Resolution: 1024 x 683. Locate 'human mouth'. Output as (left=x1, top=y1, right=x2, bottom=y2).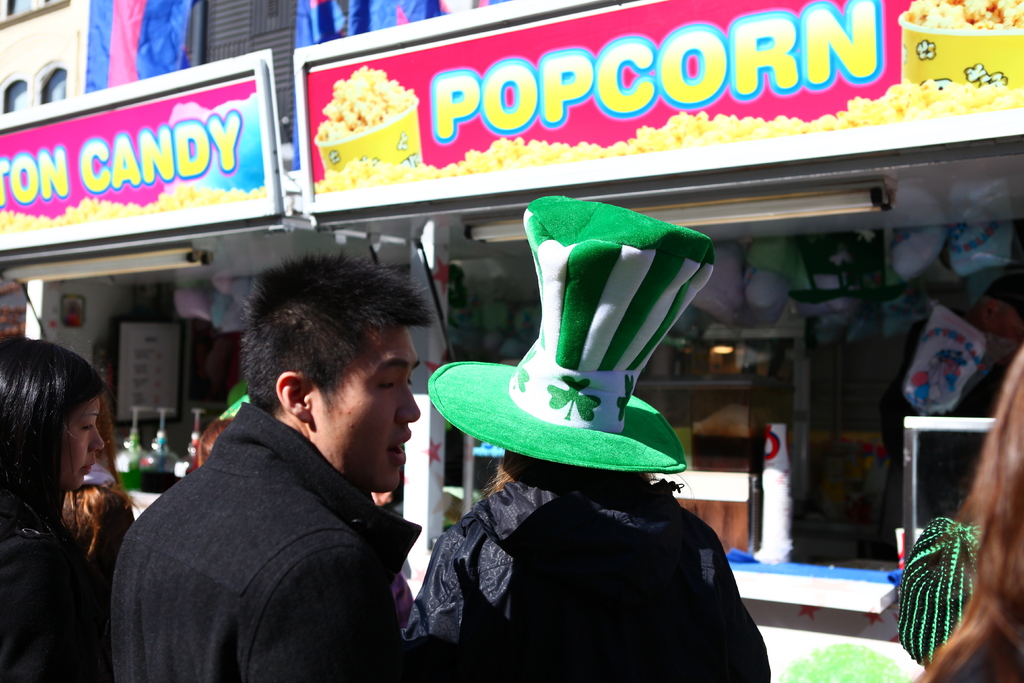
(left=392, top=432, right=410, bottom=465).
